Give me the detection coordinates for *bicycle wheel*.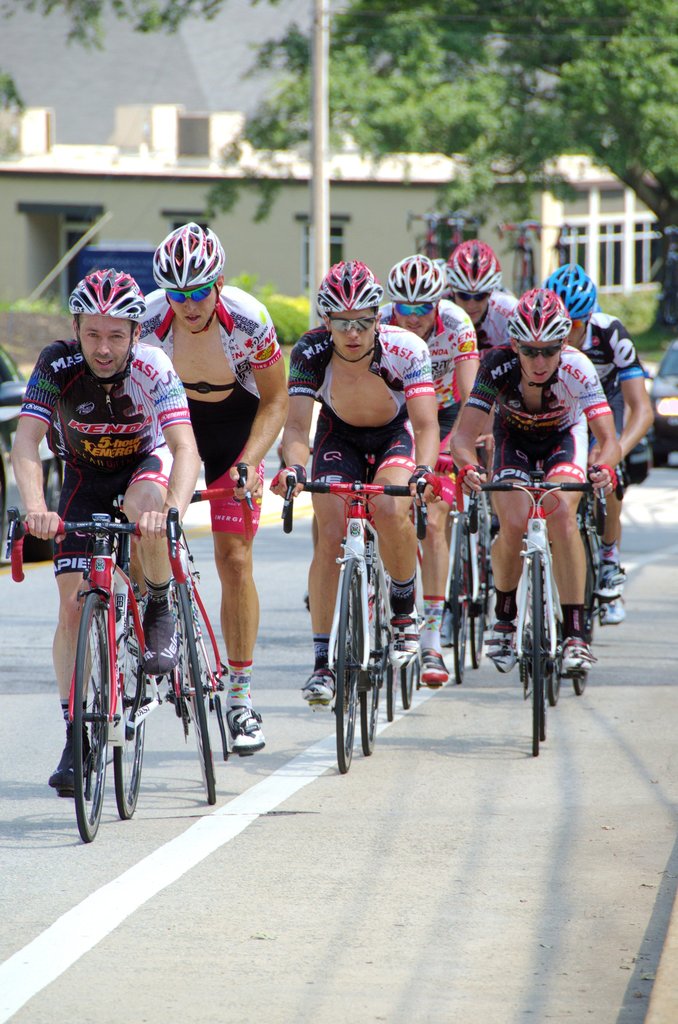
449 525 465 683.
